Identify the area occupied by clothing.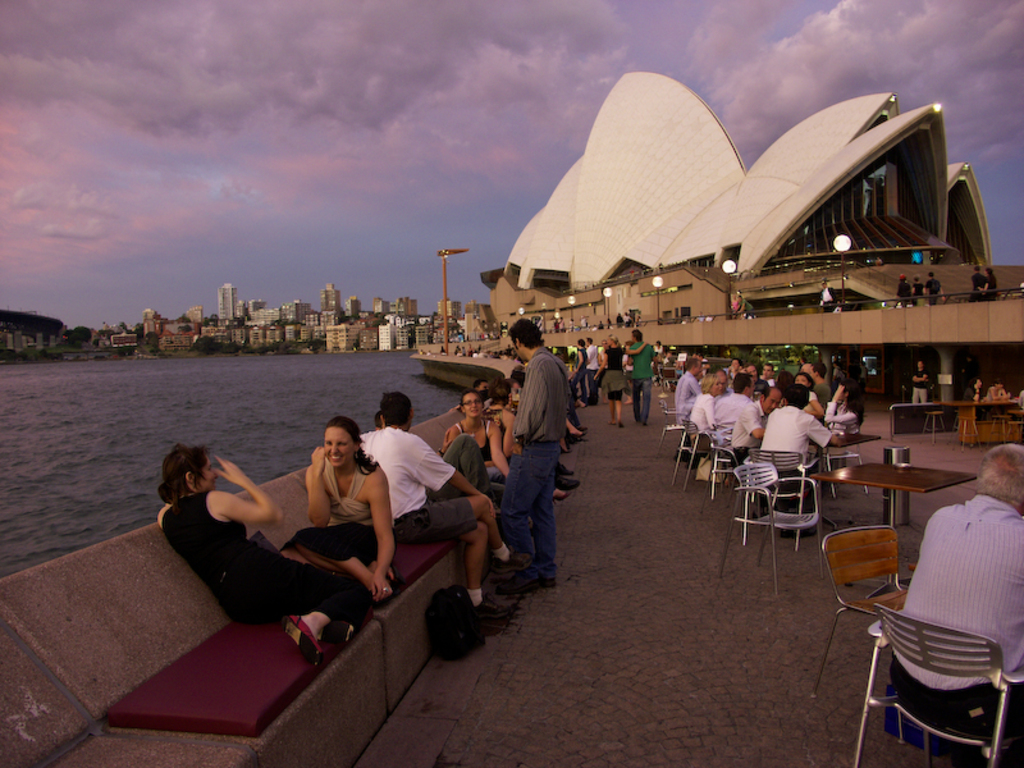
Area: (left=451, top=411, right=526, bottom=474).
